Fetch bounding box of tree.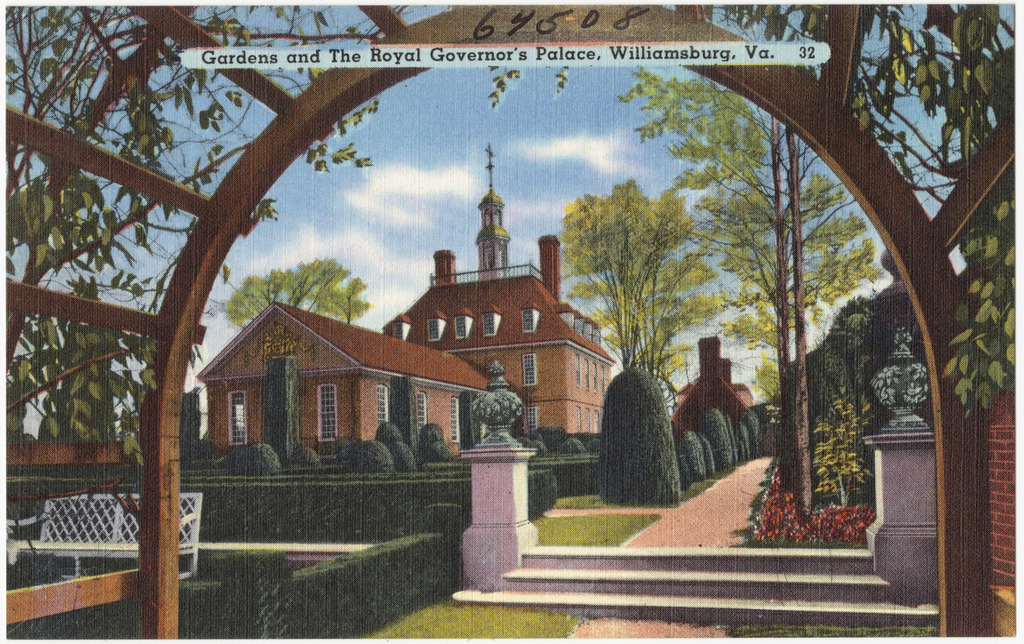
Bbox: x1=547, y1=181, x2=736, y2=401.
